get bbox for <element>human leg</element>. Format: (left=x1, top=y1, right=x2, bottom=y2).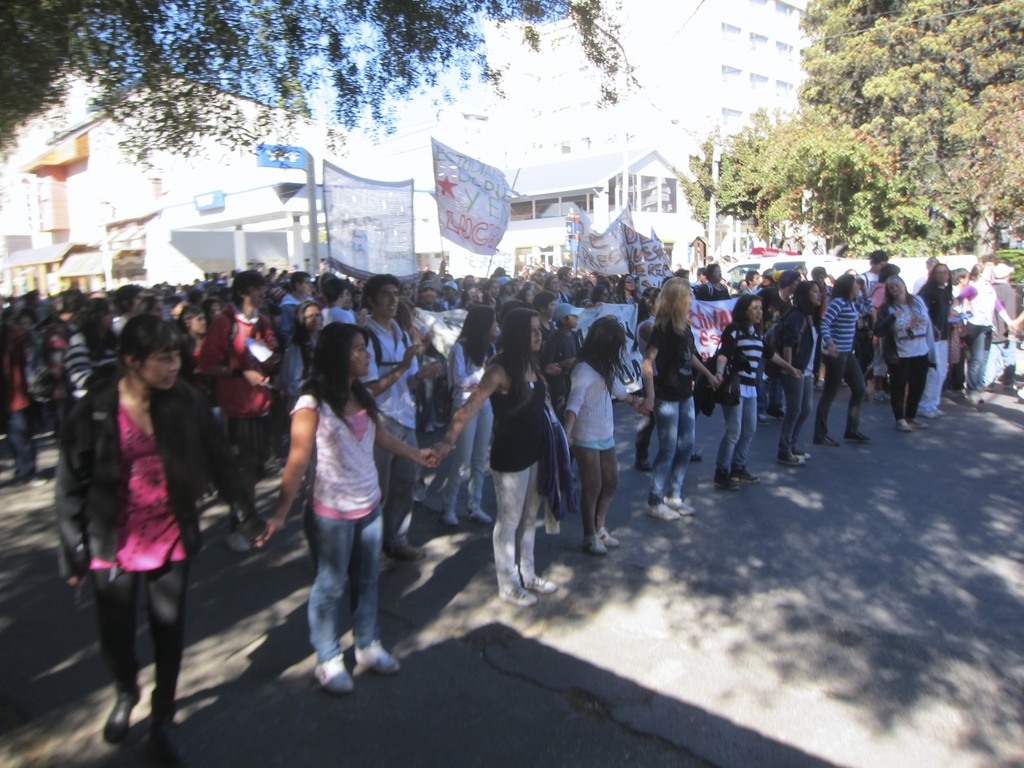
(left=956, top=330, right=961, bottom=397).
